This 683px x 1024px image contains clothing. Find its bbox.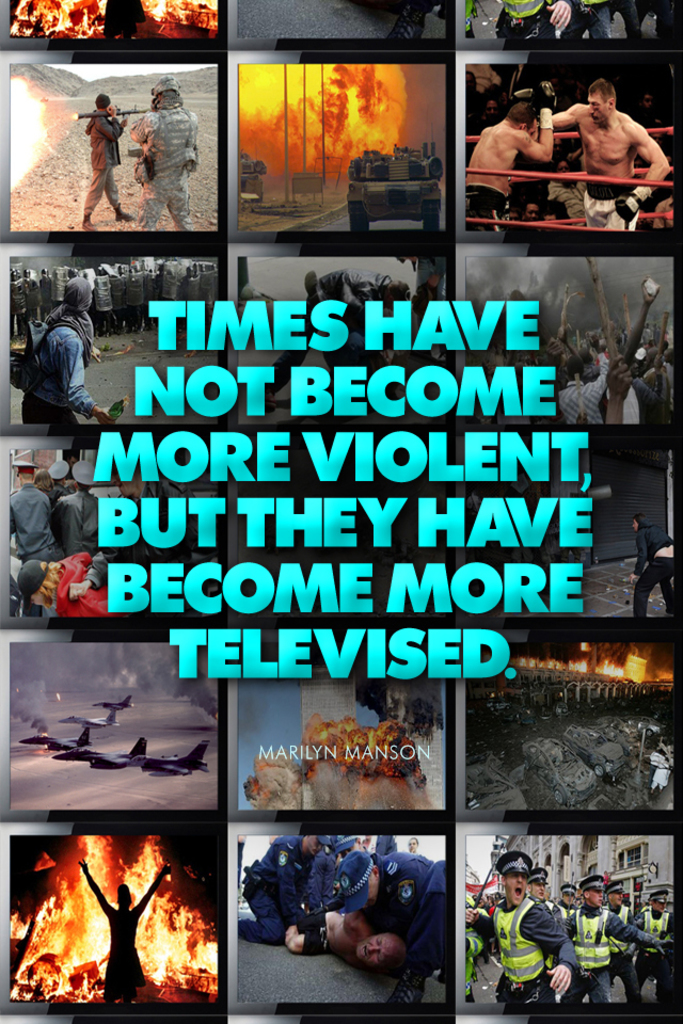
select_region(81, 108, 121, 218).
